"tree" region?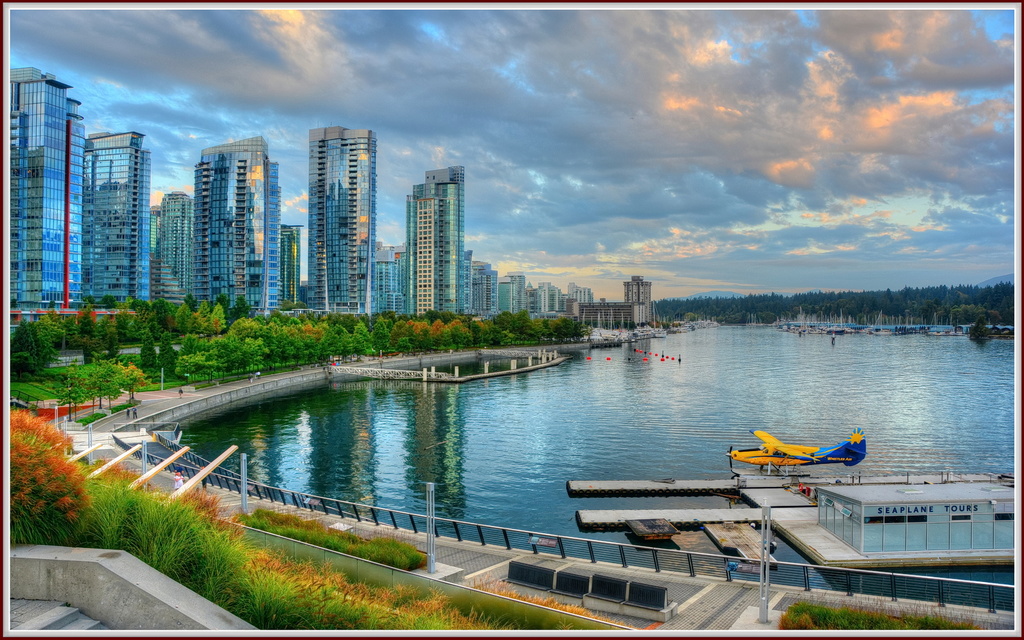
Rect(299, 318, 326, 362)
